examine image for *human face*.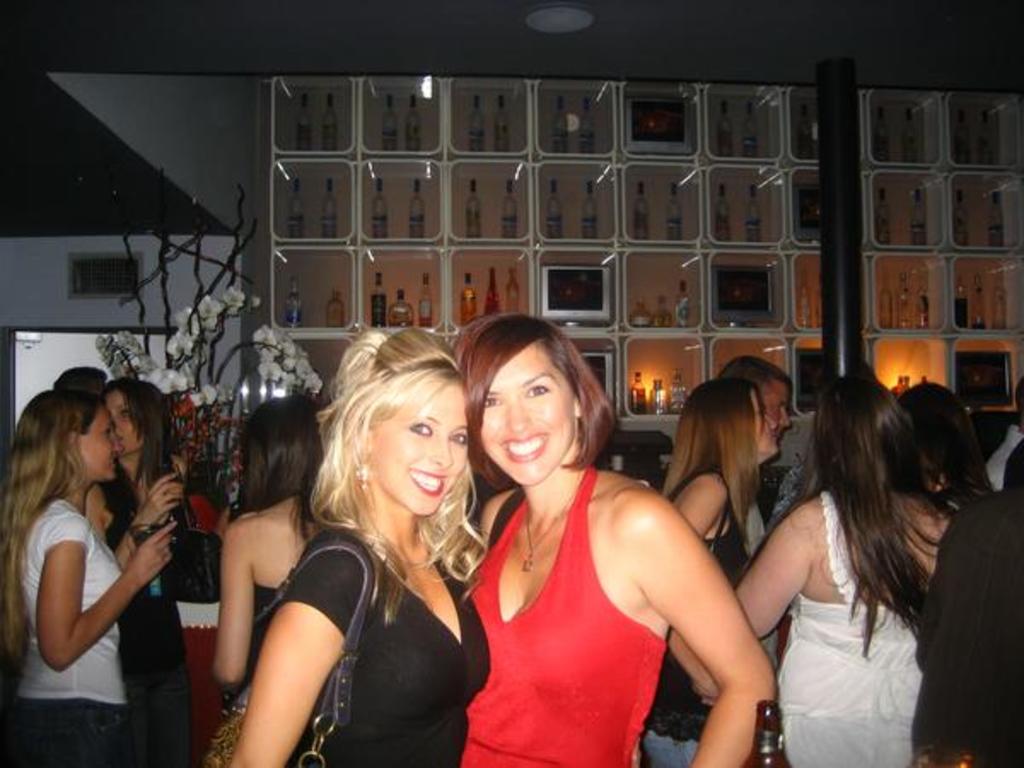
Examination result: {"left": 121, "top": 389, "right": 143, "bottom": 463}.
